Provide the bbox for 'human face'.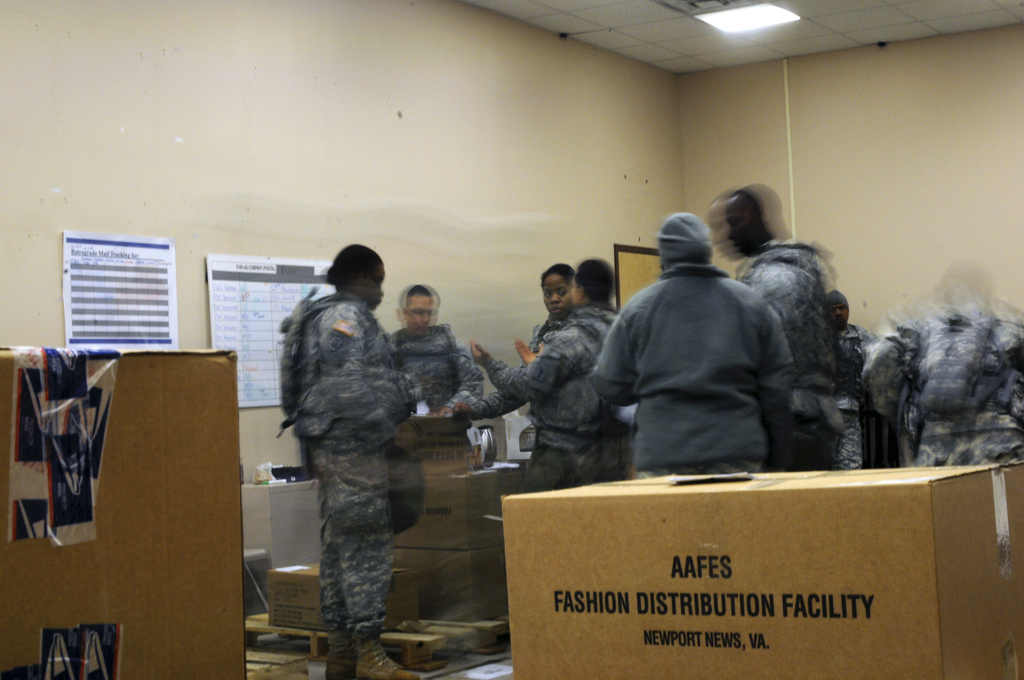
box=[570, 271, 589, 304].
